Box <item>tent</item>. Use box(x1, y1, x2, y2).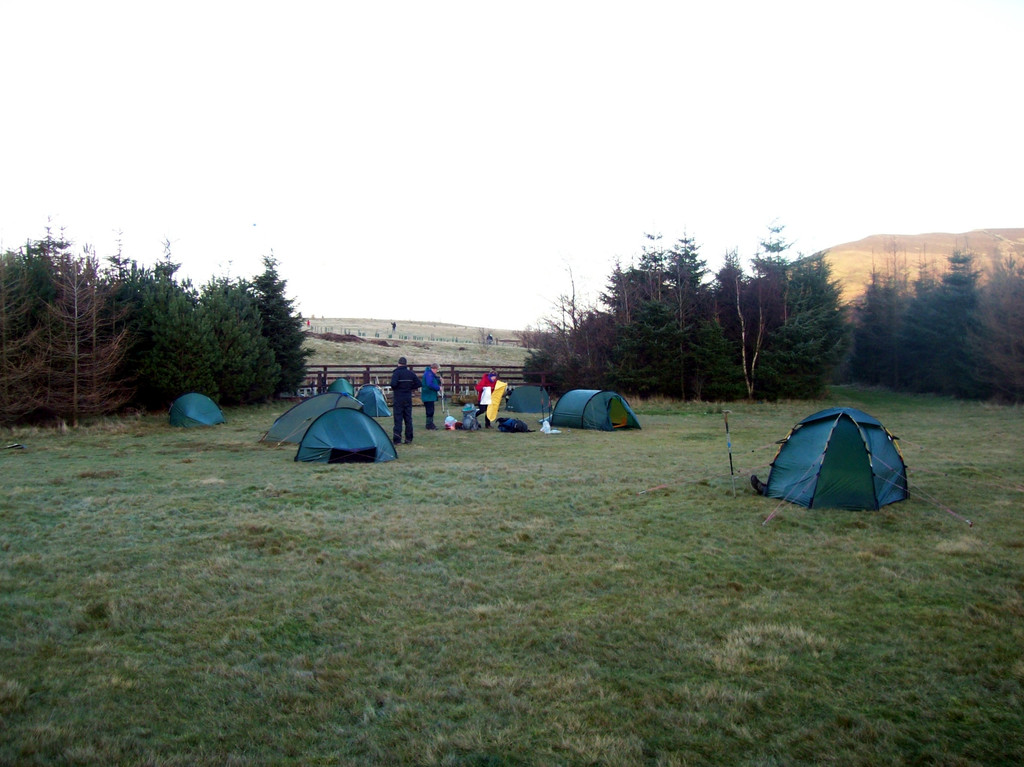
box(158, 392, 223, 440).
